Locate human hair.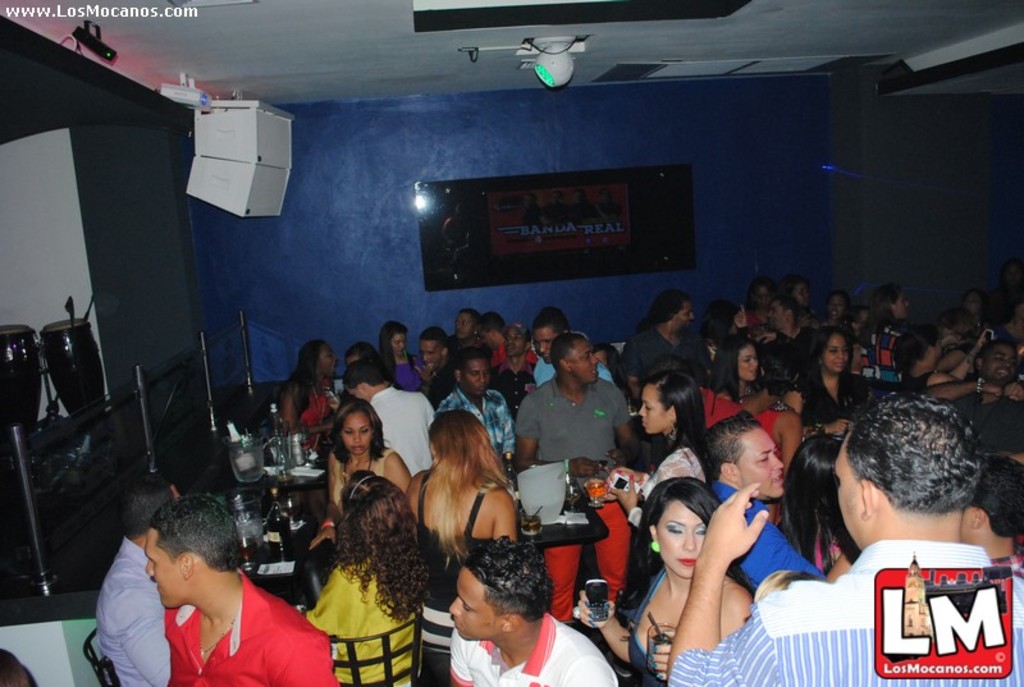
Bounding box: bbox(707, 335, 756, 400).
